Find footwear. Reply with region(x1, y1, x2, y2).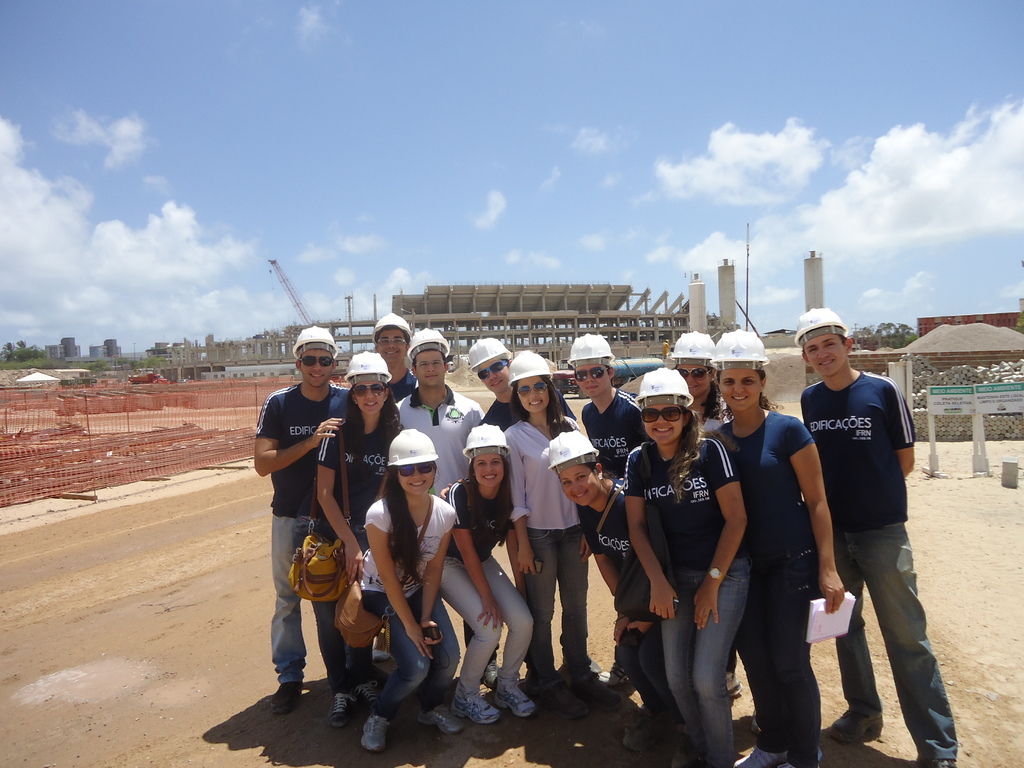
region(269, 683, 305, 716).
